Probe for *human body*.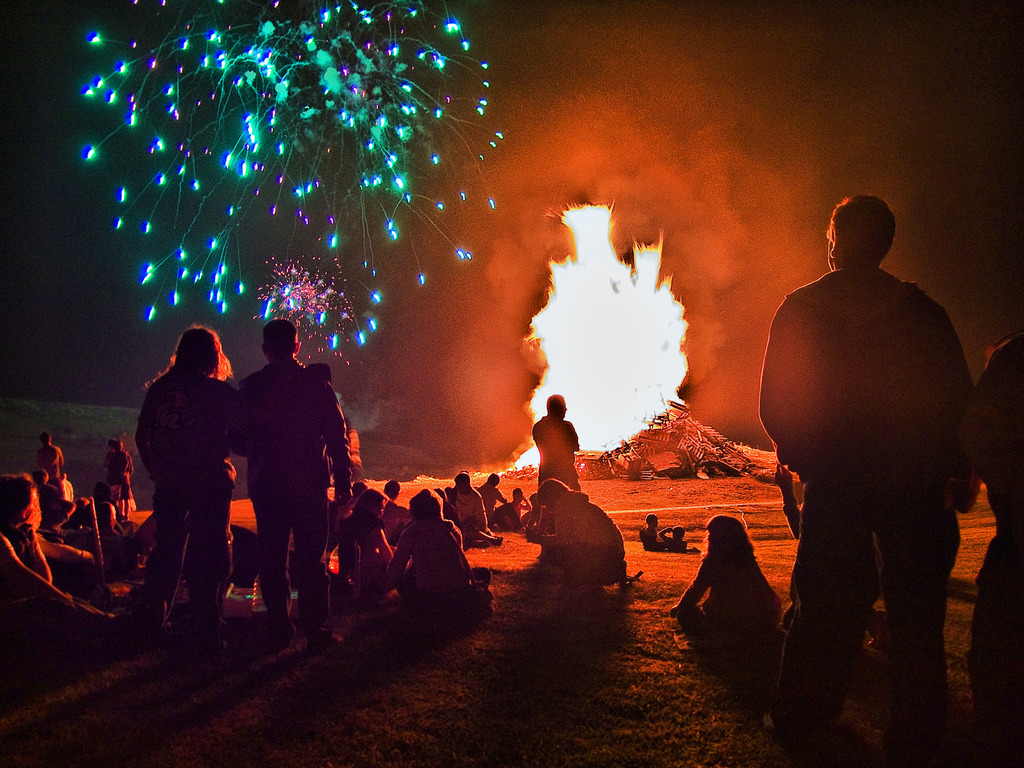
Probe result: 657,527,688,554.
